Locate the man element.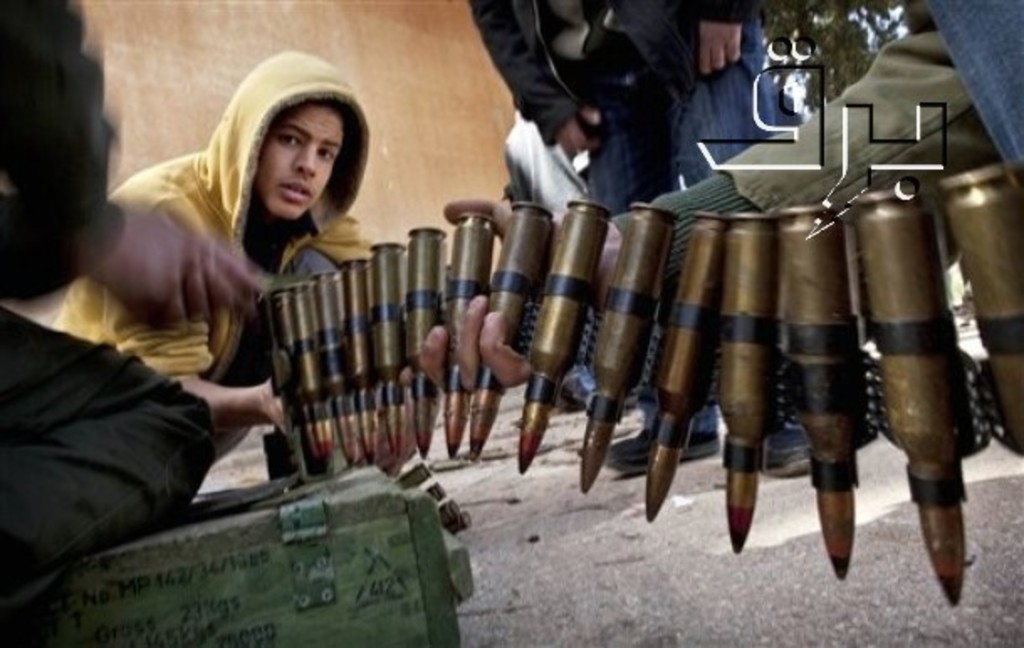
Element bbox: bbox(42, 52, 393, 455).
